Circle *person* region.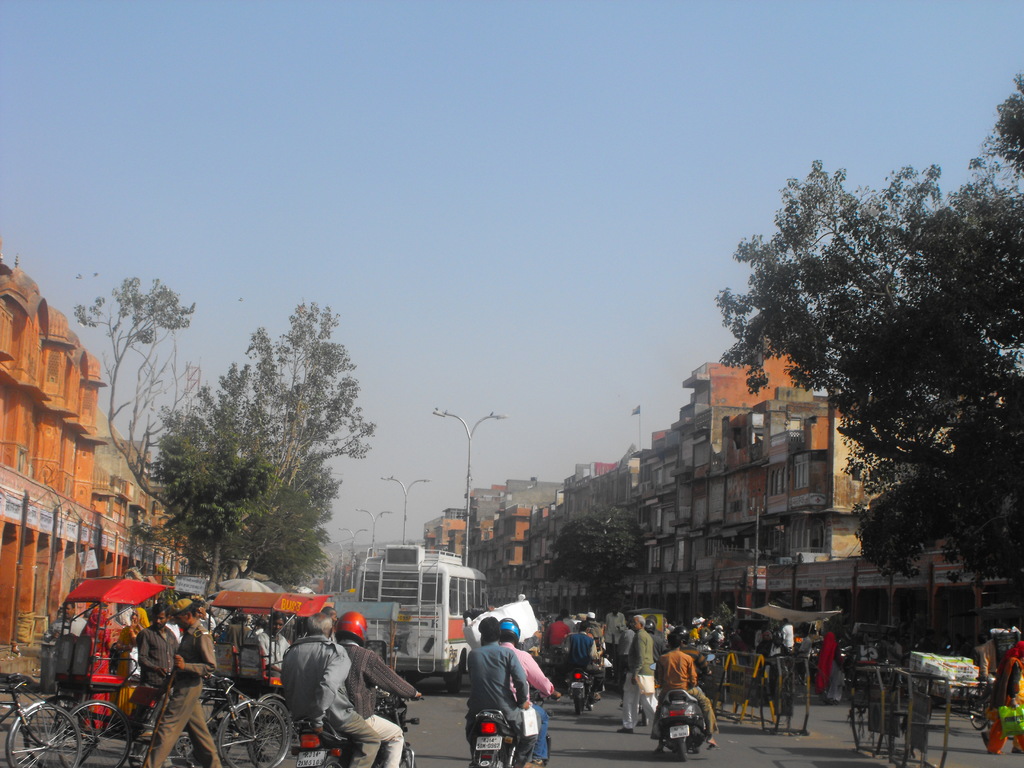
Region: (left=49, top=594, right=89, bottom=641).
